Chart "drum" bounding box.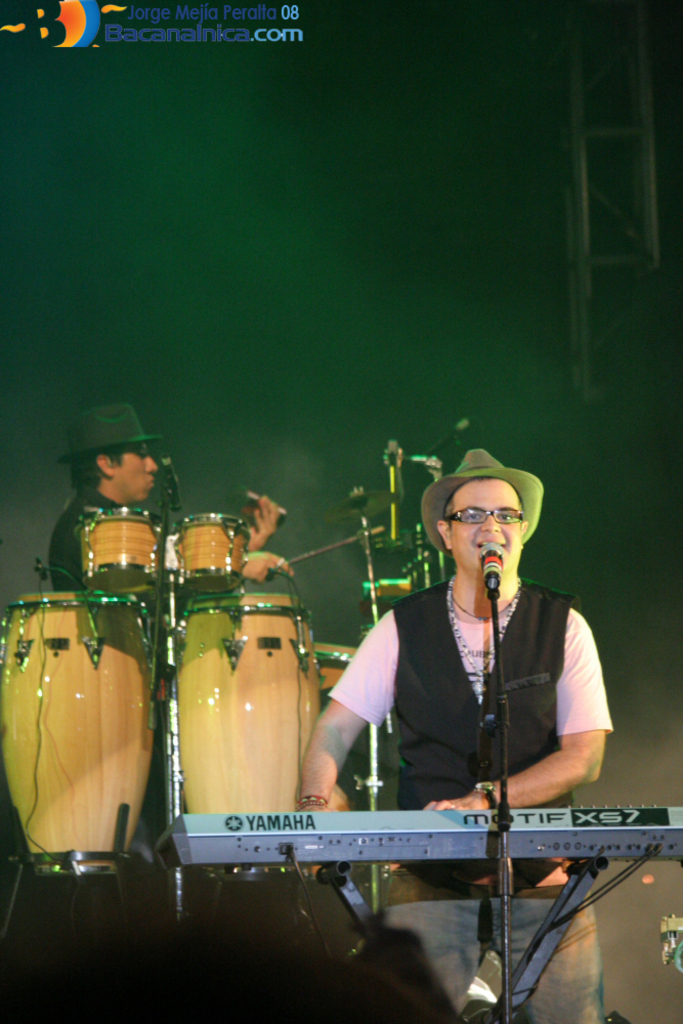
Charted: [left=170, top=597, right=322, bottom=820].
